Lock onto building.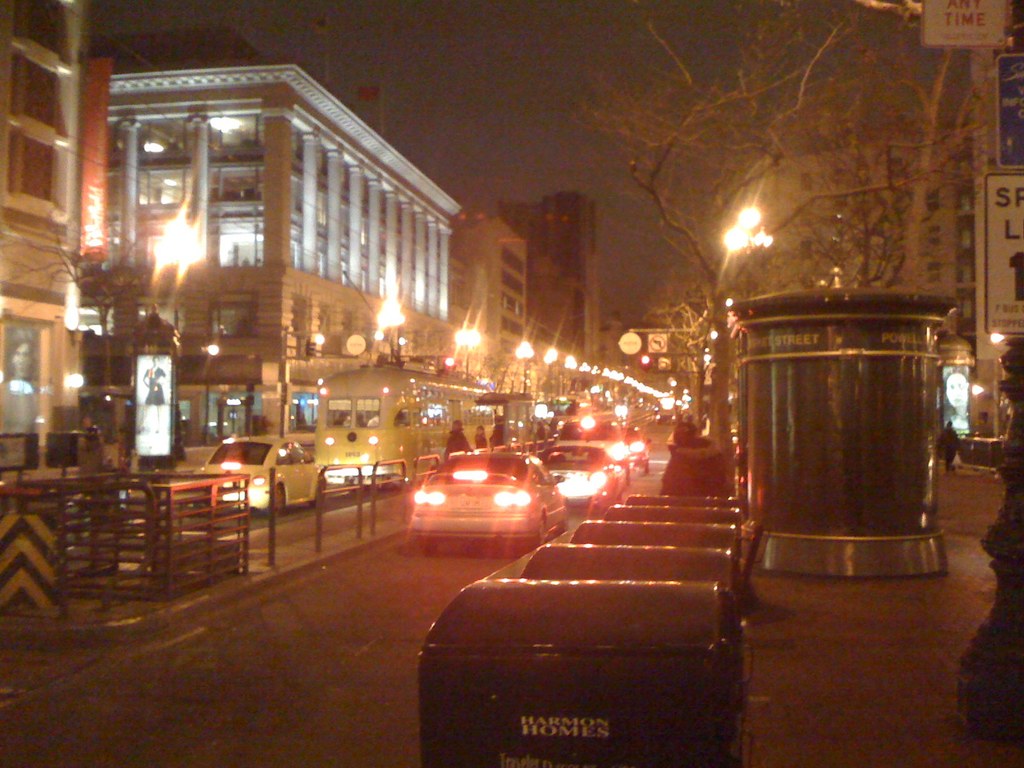
Locked: [left=753, top=0, right=1023, bottom=463].
